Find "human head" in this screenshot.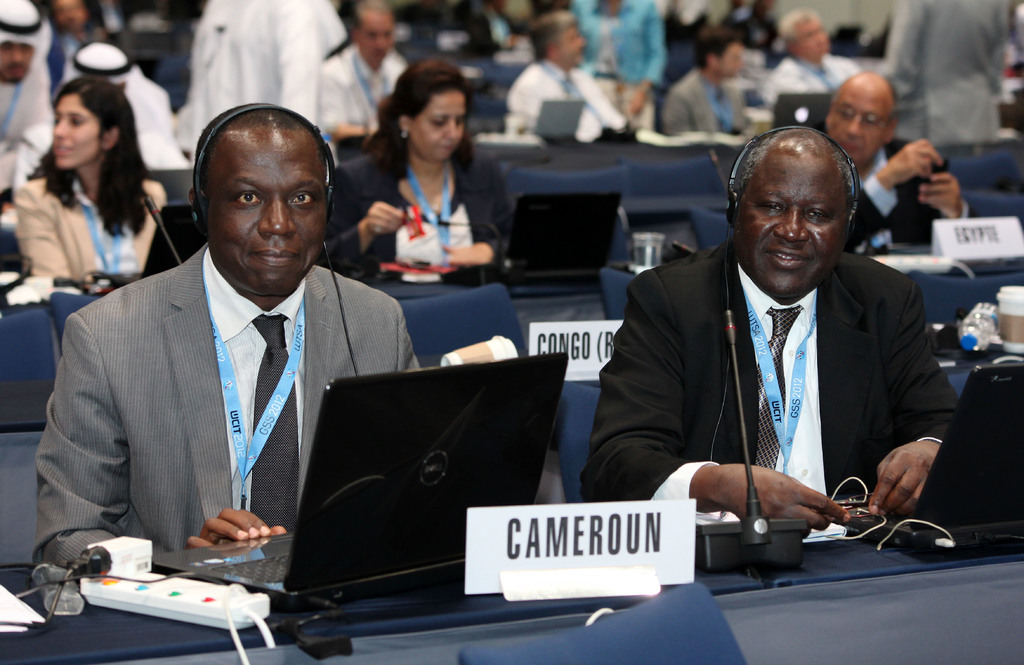
The bounding box for "human head" is 384, 59, 472, 164.
